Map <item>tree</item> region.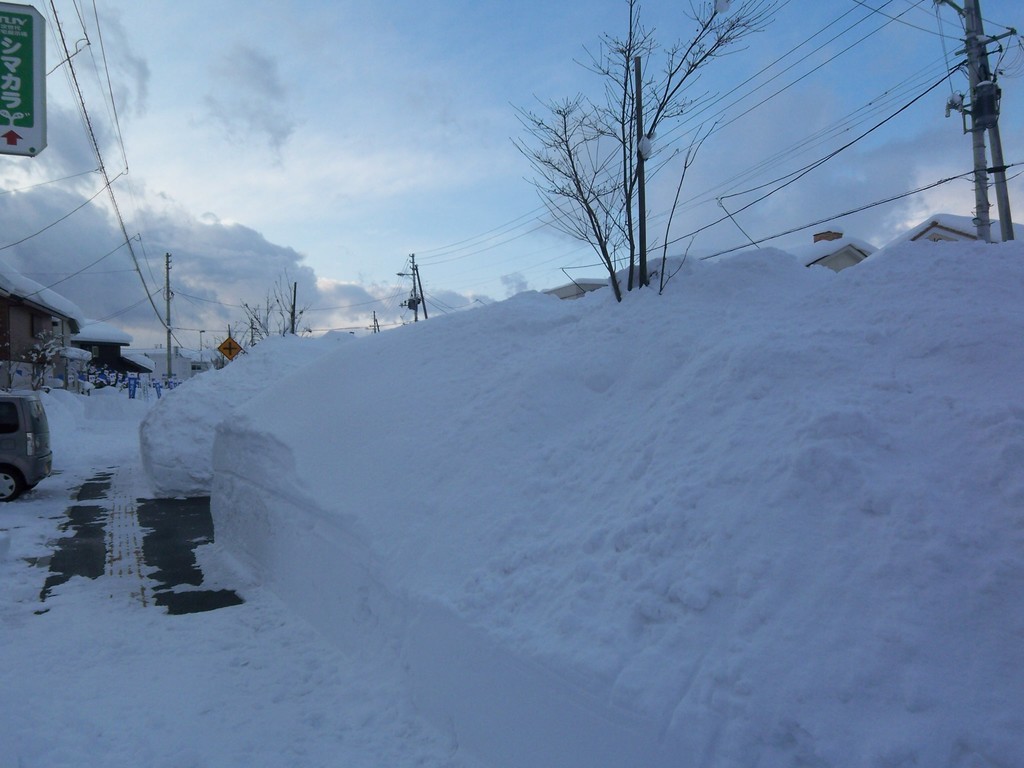
Mapped to detection(520, 38, 815, 328).
